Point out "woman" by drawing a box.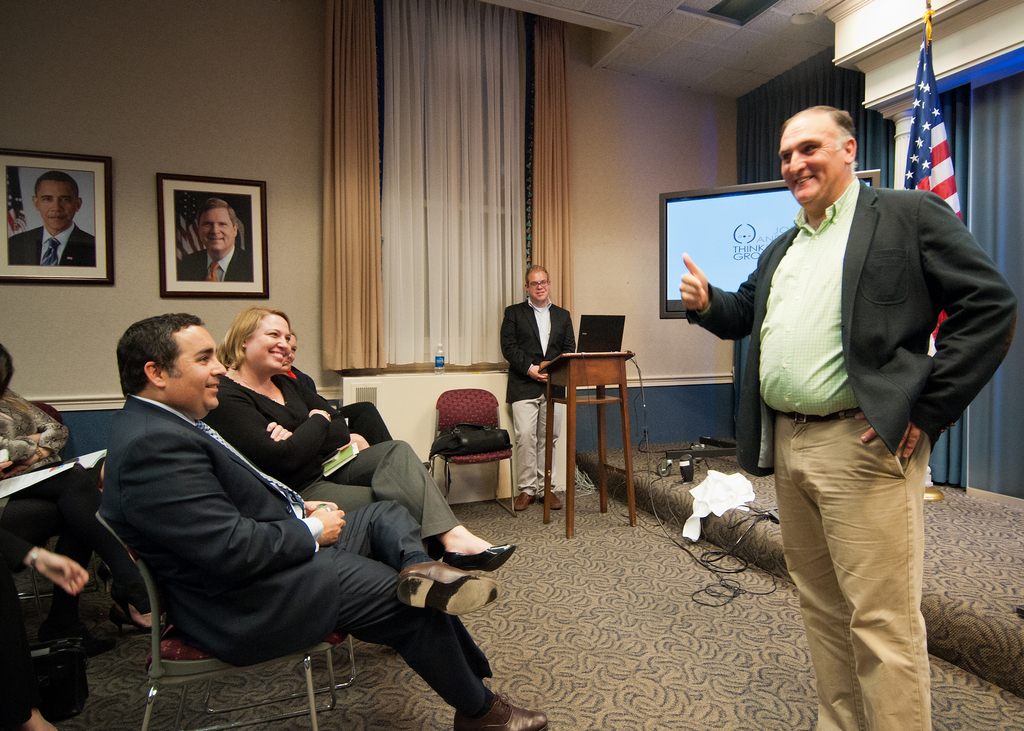
<box>196,305,514,569</box>.
